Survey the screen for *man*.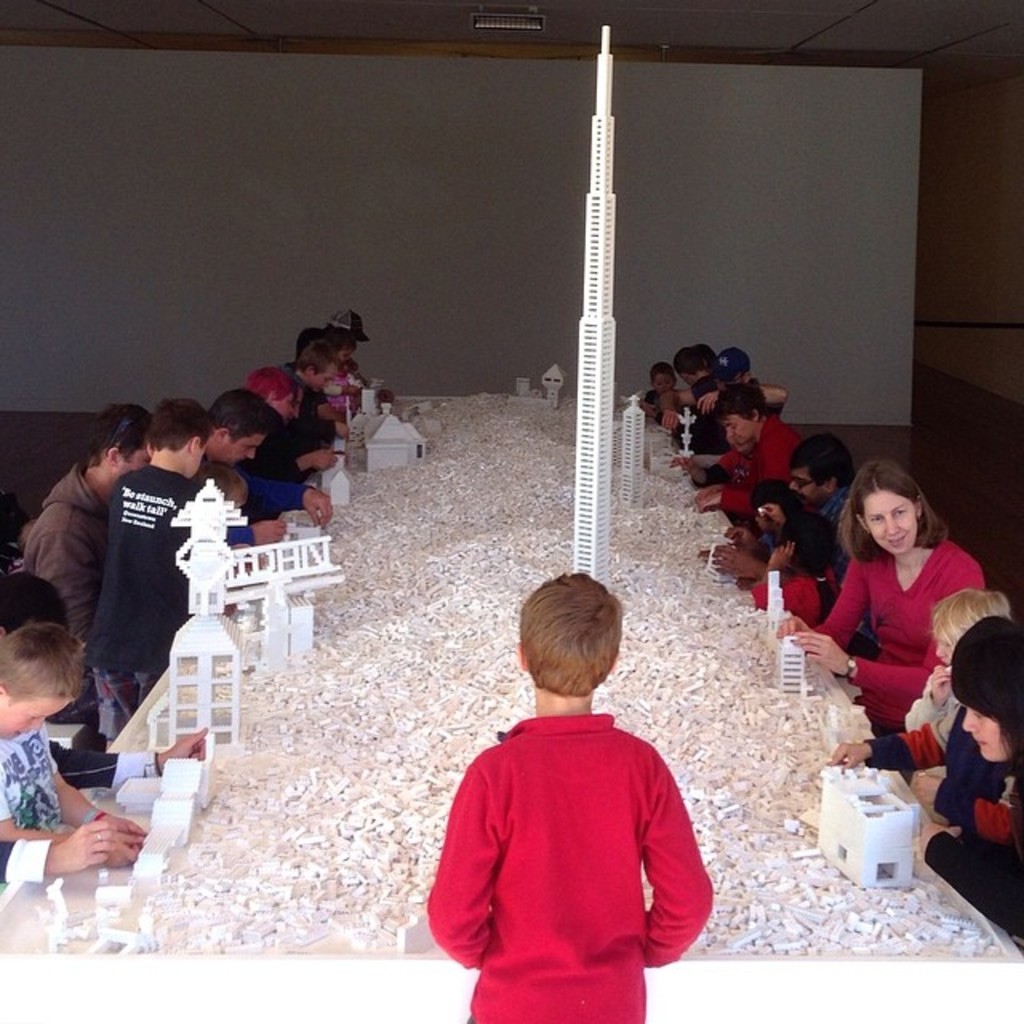
Survey found: [14,398,160,720].
